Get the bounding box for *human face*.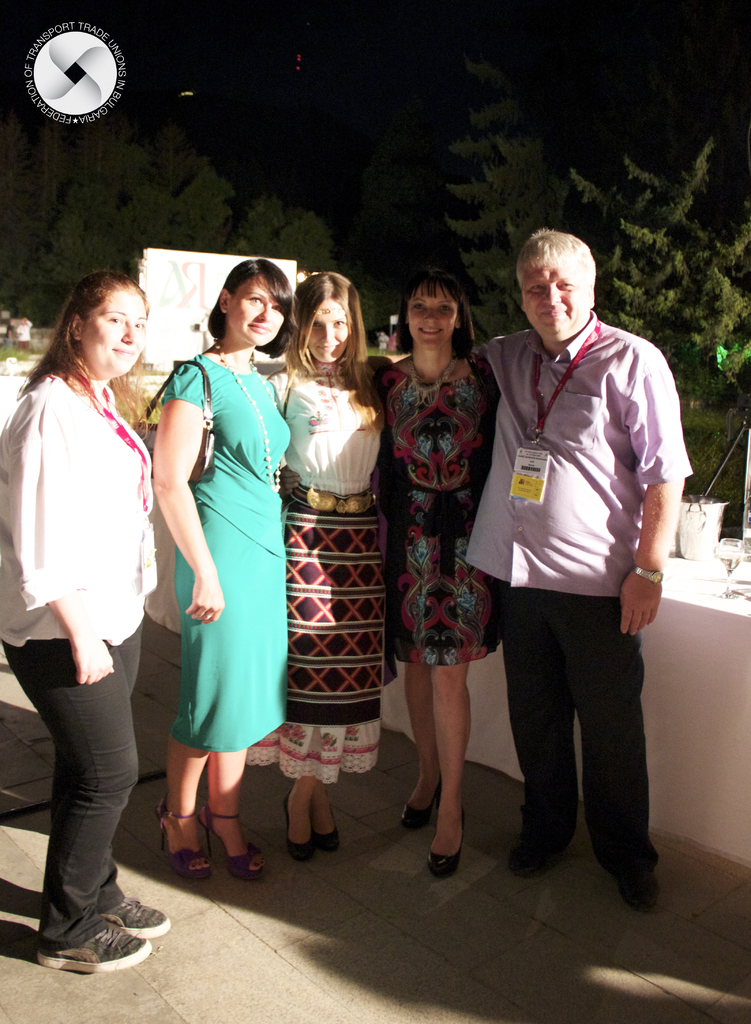
{"x1": 406, "y1": 287, "x2": 455, "y2": 350}.
